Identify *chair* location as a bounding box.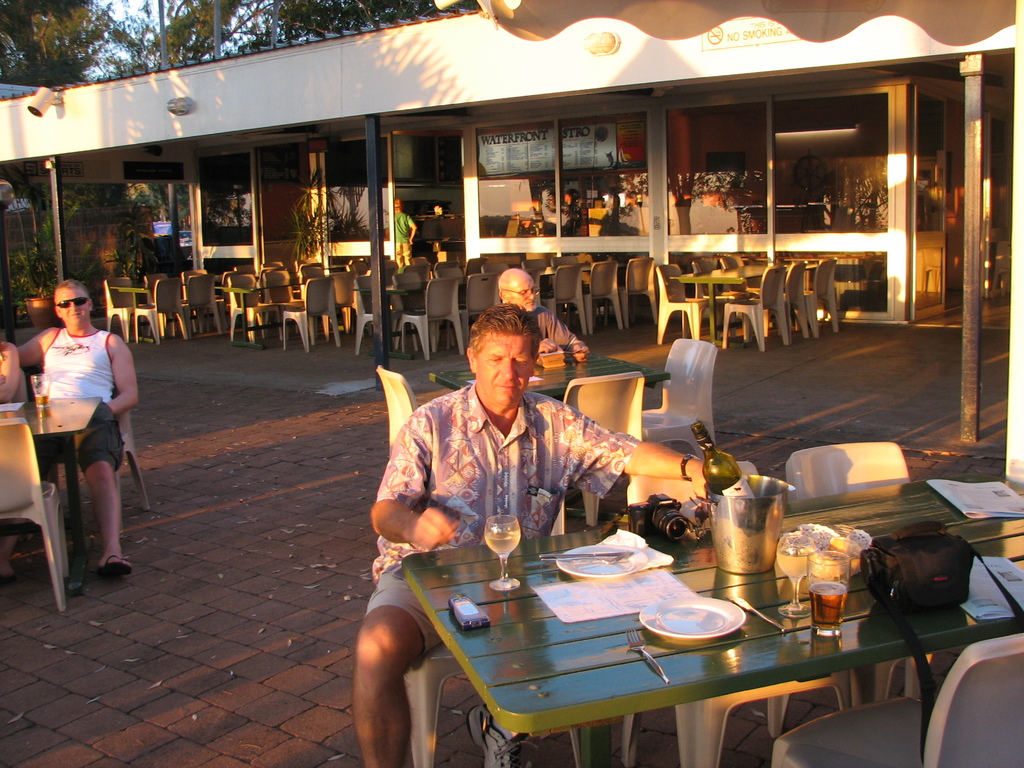
<bbox>168, 273, 223, 342</bbox>.
